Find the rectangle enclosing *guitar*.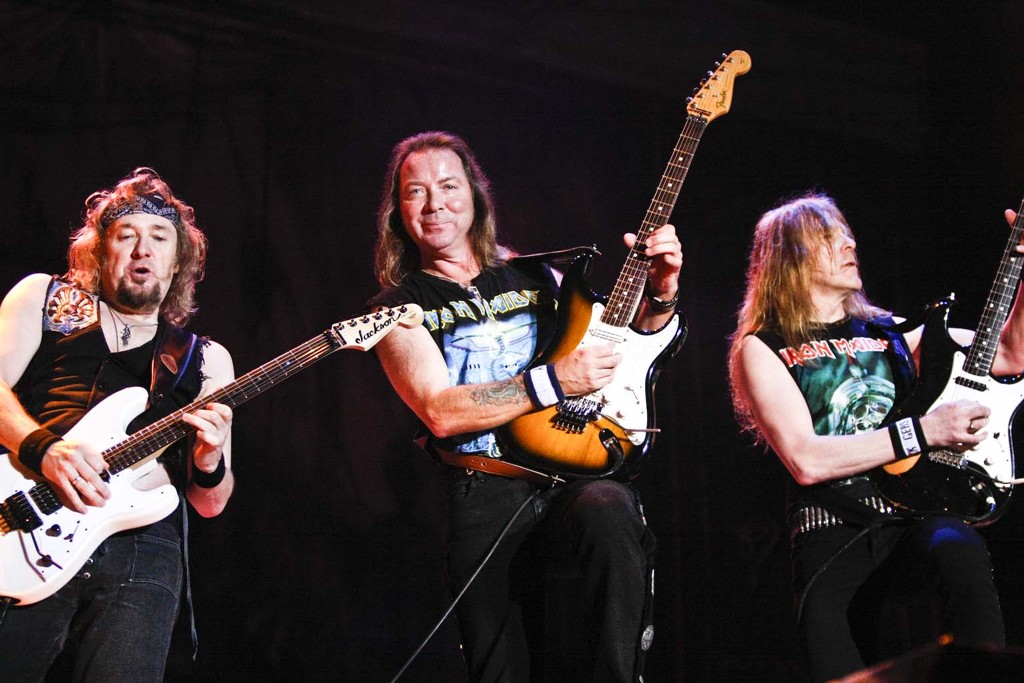
[11,296,441,598].
